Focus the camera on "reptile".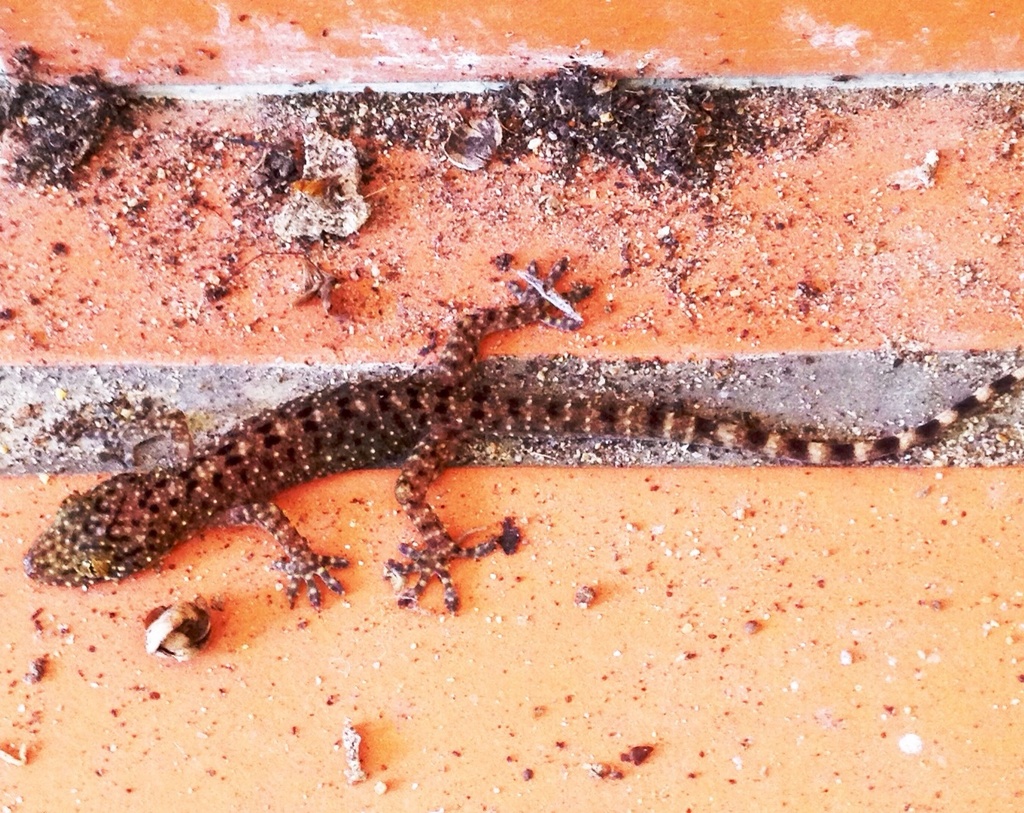
Focus region: crop(22, 254, 1023, 619).
